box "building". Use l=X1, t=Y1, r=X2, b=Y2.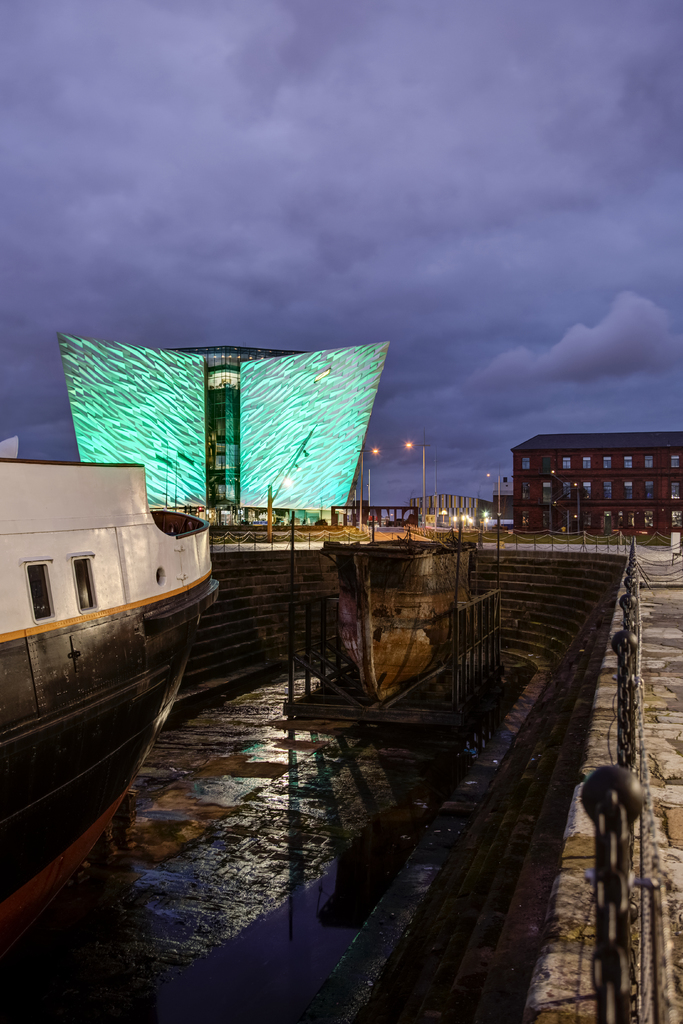
l=511, t=433, r=682, b=545.
